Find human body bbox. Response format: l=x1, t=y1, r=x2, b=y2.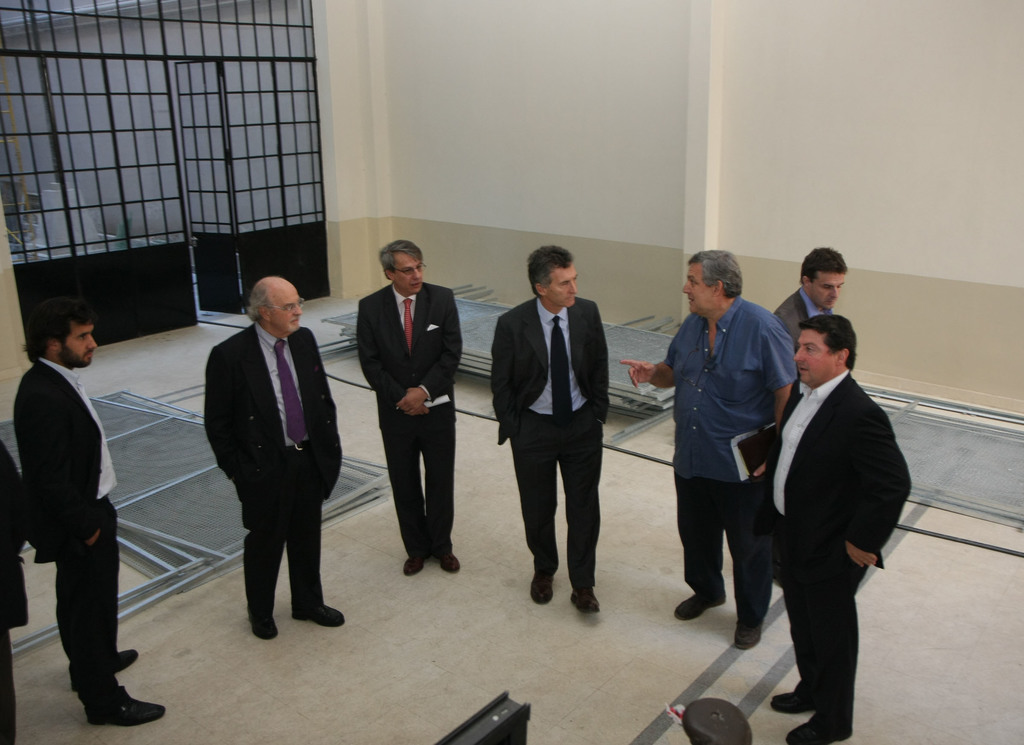
l=769, t=284, r=836, b=353.
